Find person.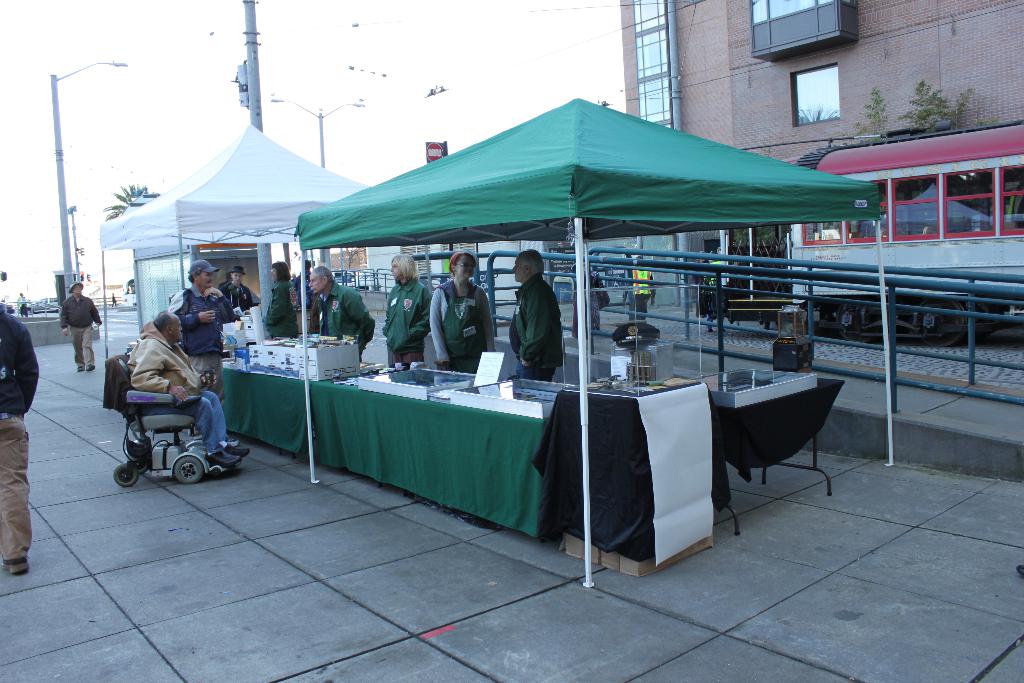
BBox(379, 254, 430, 369).
